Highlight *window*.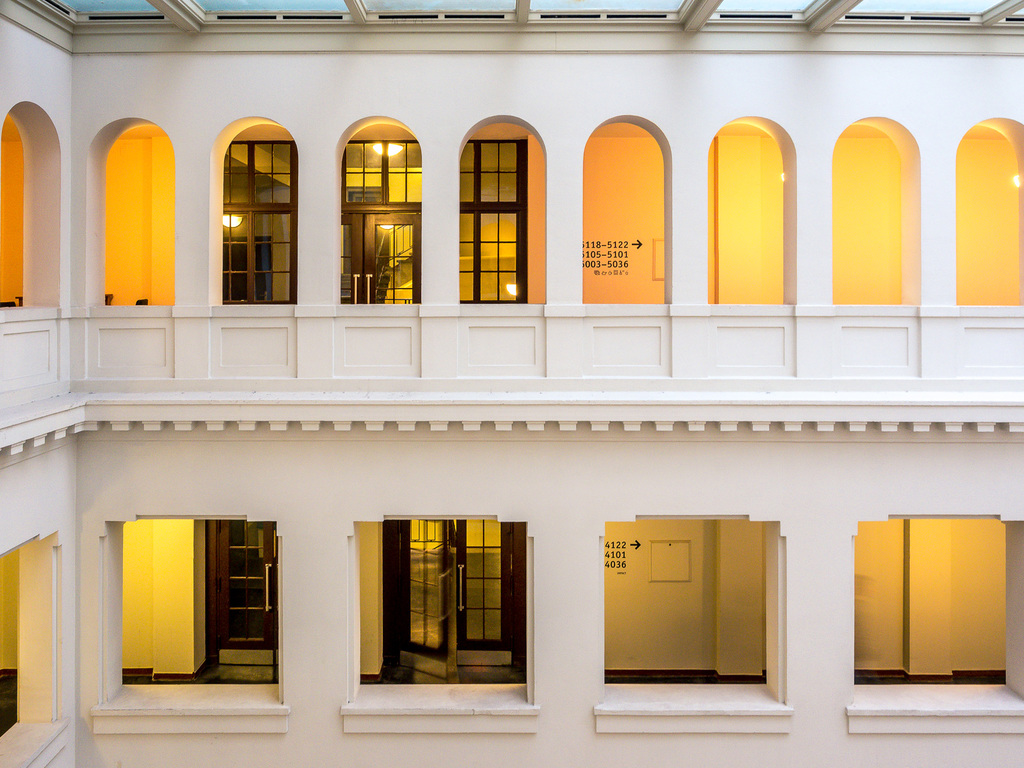
Highlighted region: box=[340, 135, 413, 292].
